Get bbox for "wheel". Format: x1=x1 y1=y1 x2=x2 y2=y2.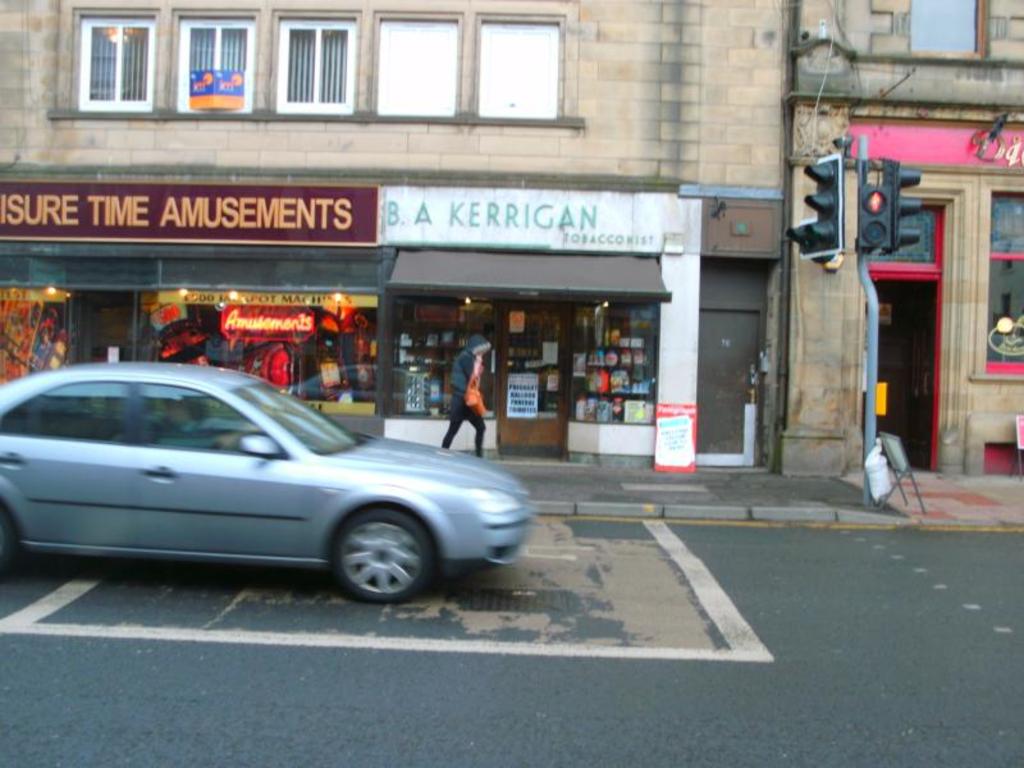
x1=312 y1=512 x2=417 y2=605.
